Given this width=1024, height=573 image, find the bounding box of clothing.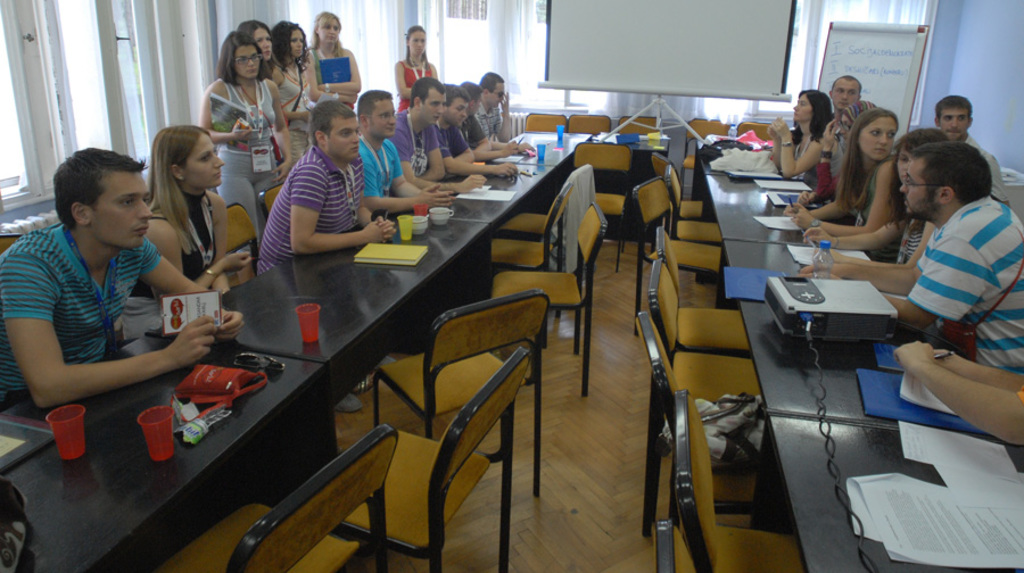
box=[787, 135, 803, 184].
